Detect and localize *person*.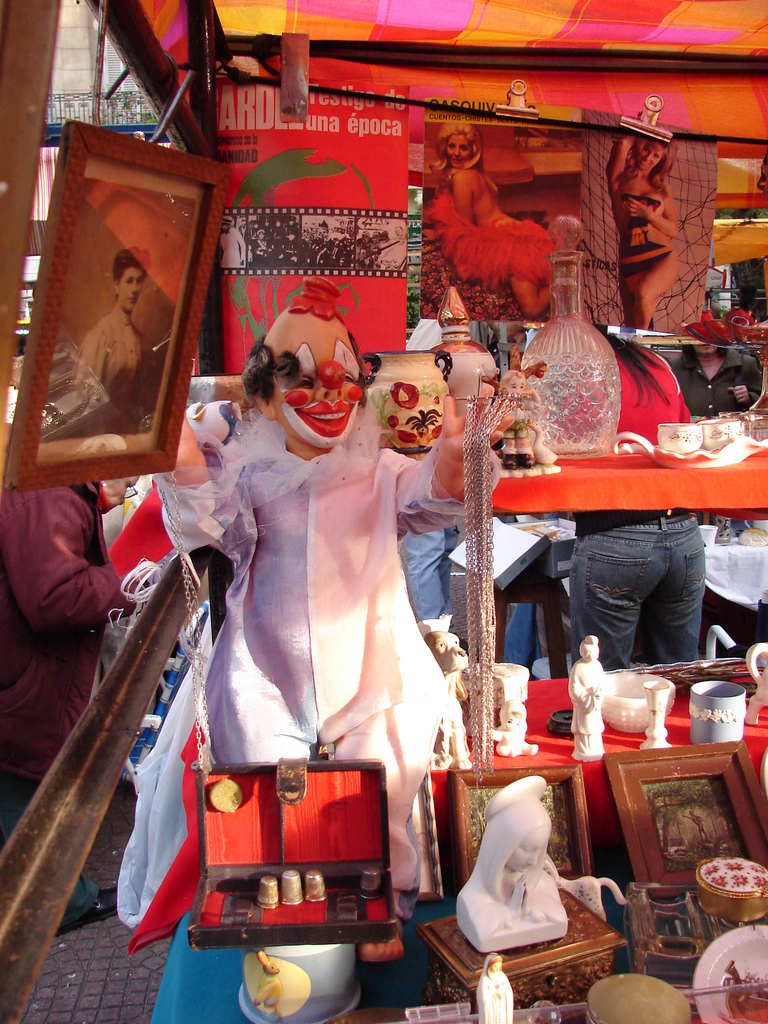
Localized at [left=478, top=952, right=511, bottom=1023].
